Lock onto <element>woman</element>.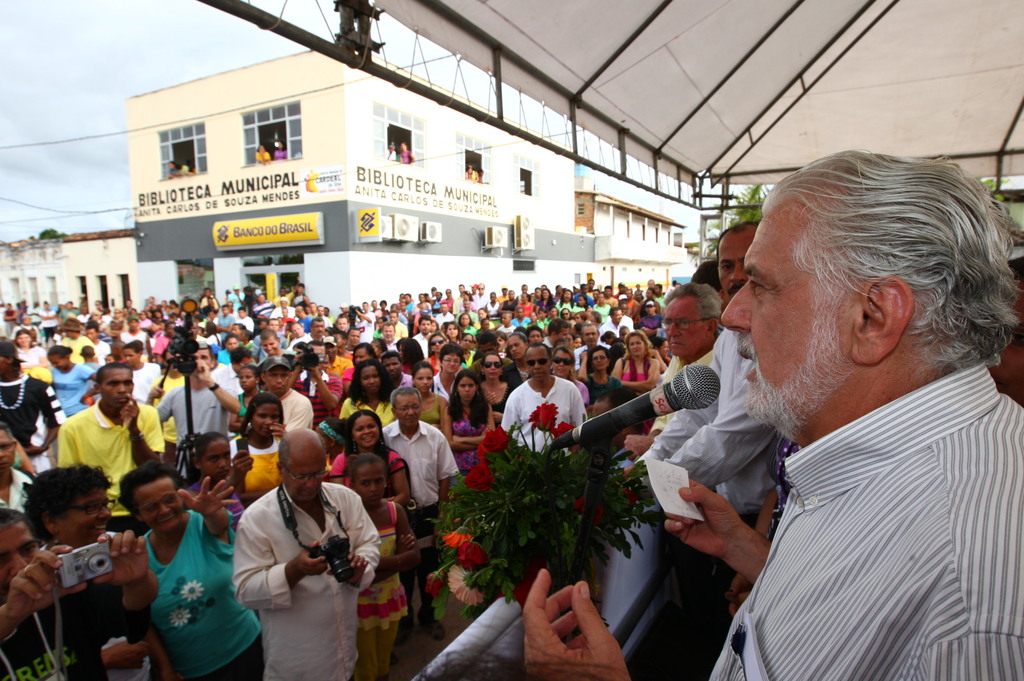
Locked: box=[588, 310, 604, 328].
